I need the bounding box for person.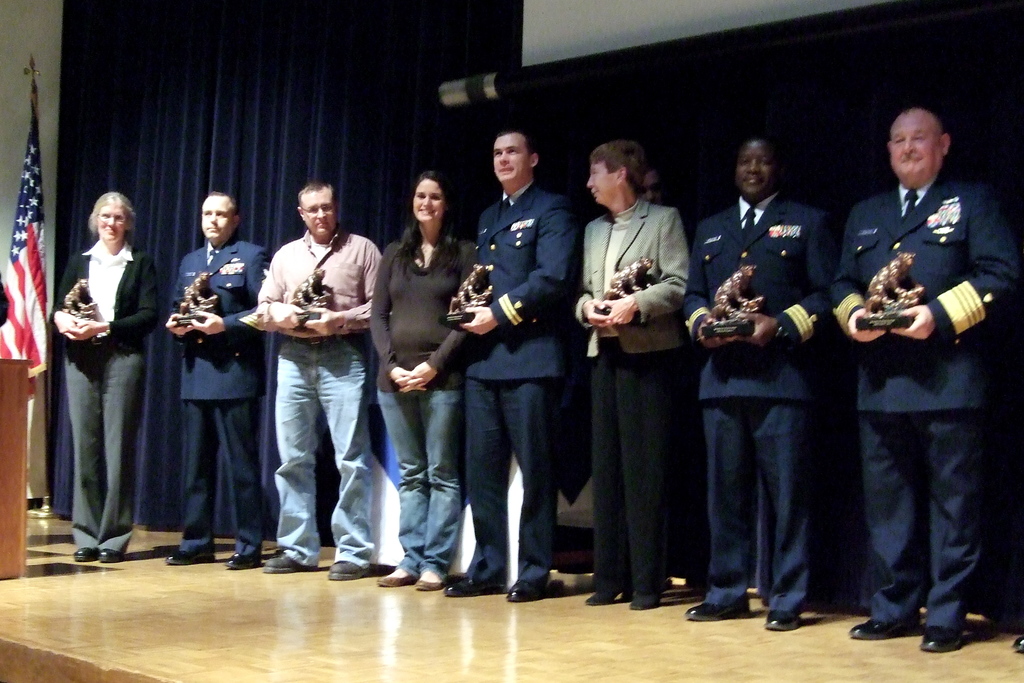
Here it is: (444, 128, 575, 604).
